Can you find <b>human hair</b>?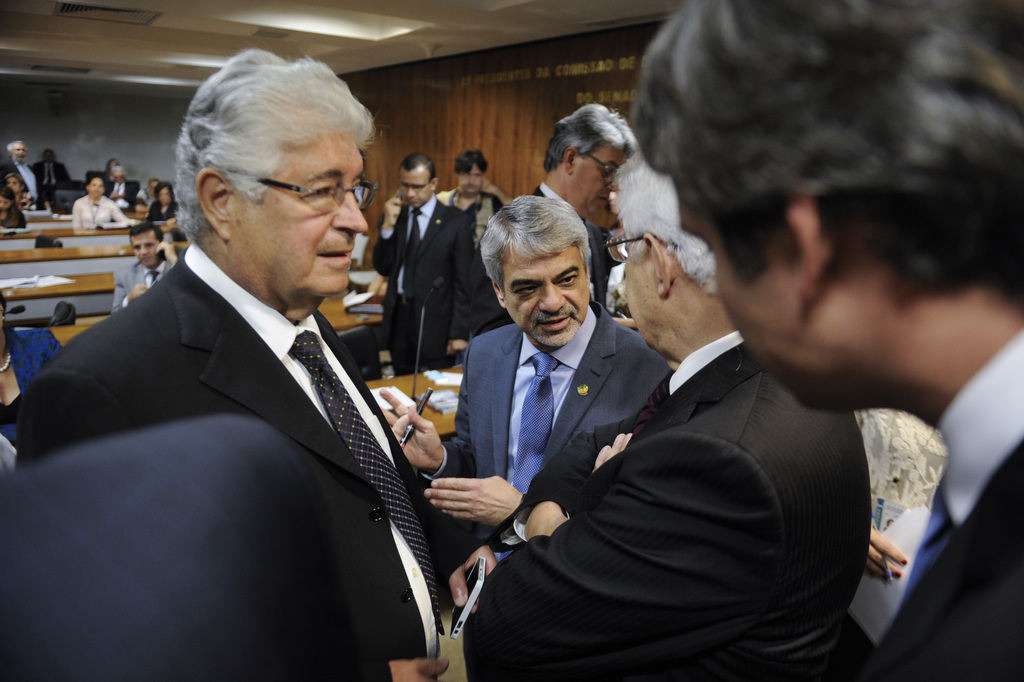
Yes, bounding box: <region>6, 140, 28, 154</region>.
